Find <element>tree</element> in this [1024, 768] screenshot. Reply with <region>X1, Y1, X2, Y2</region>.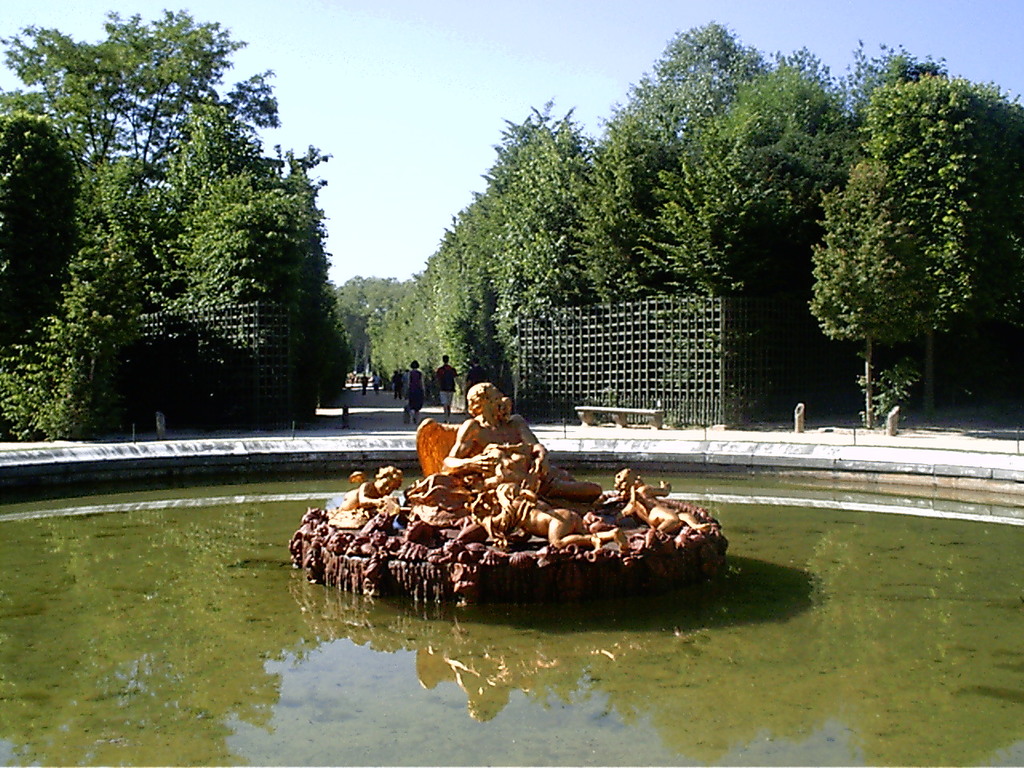
<region>0, 231, 161, 442</region>.
